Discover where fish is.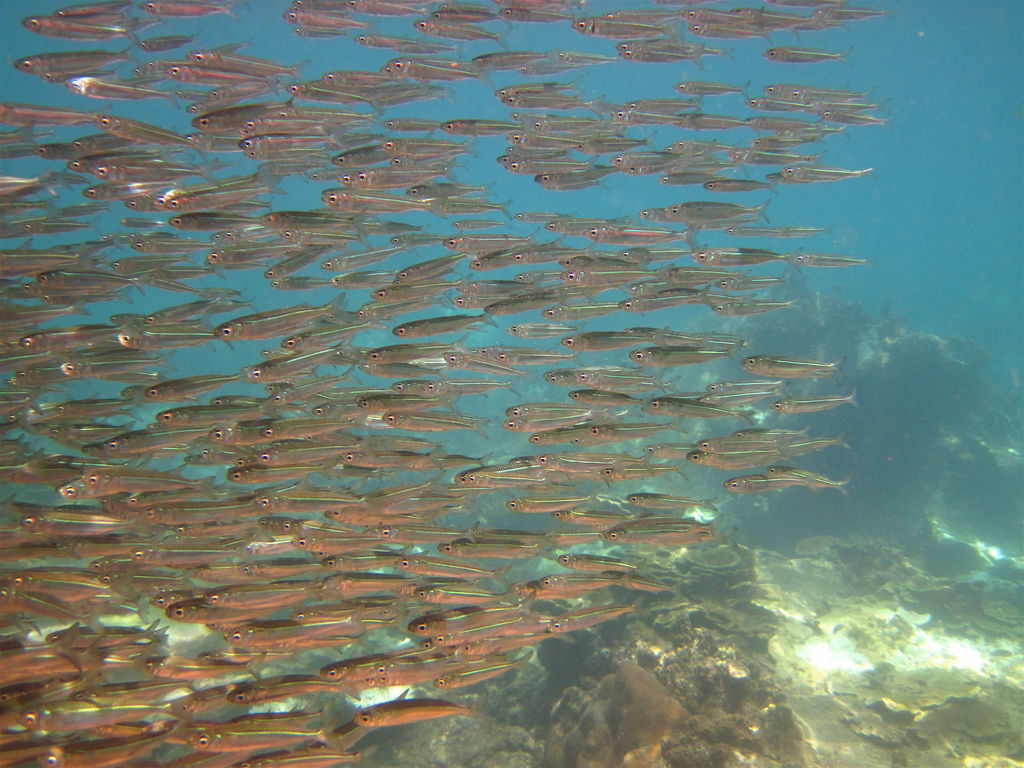
Discovered at <bbox>626, 492, 707, 514</bbox>.
